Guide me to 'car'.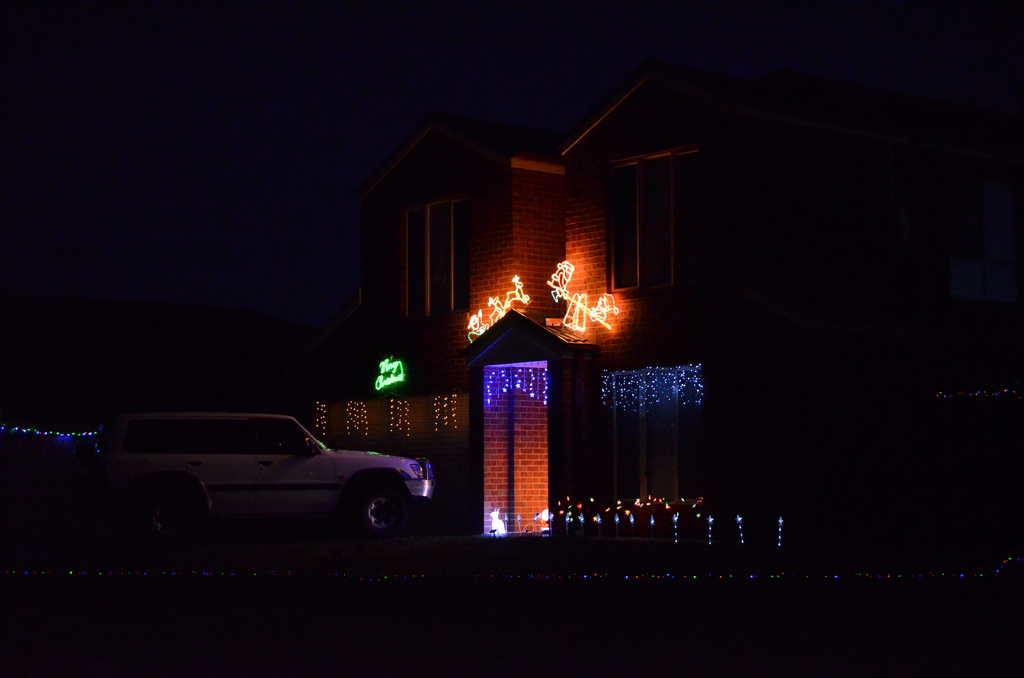
Guidance: l=83, t=408, r=427, b=542.
